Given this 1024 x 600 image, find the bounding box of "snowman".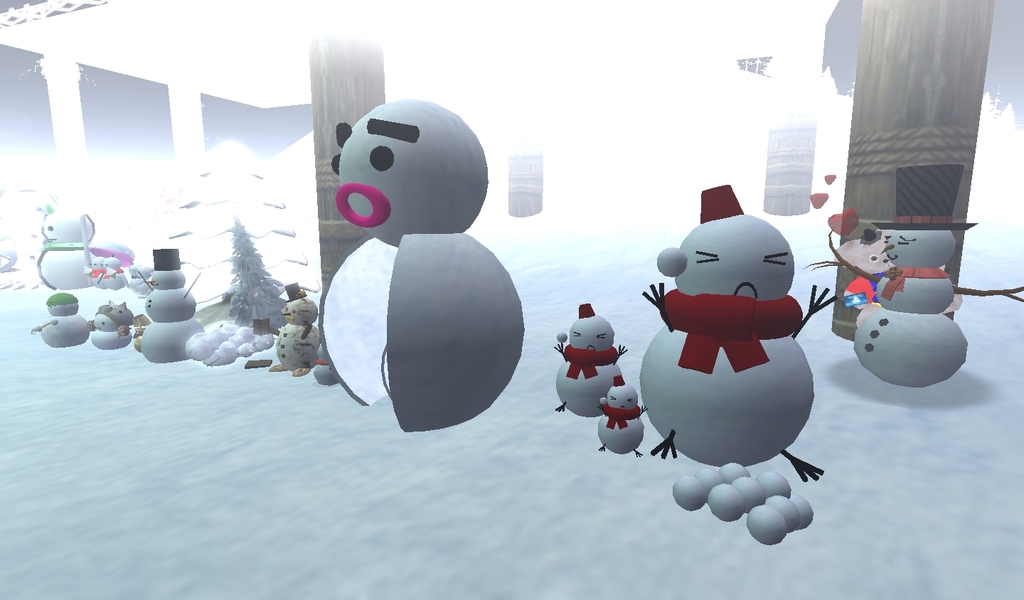
left=800, top=199, right=1023, bottom=397.
